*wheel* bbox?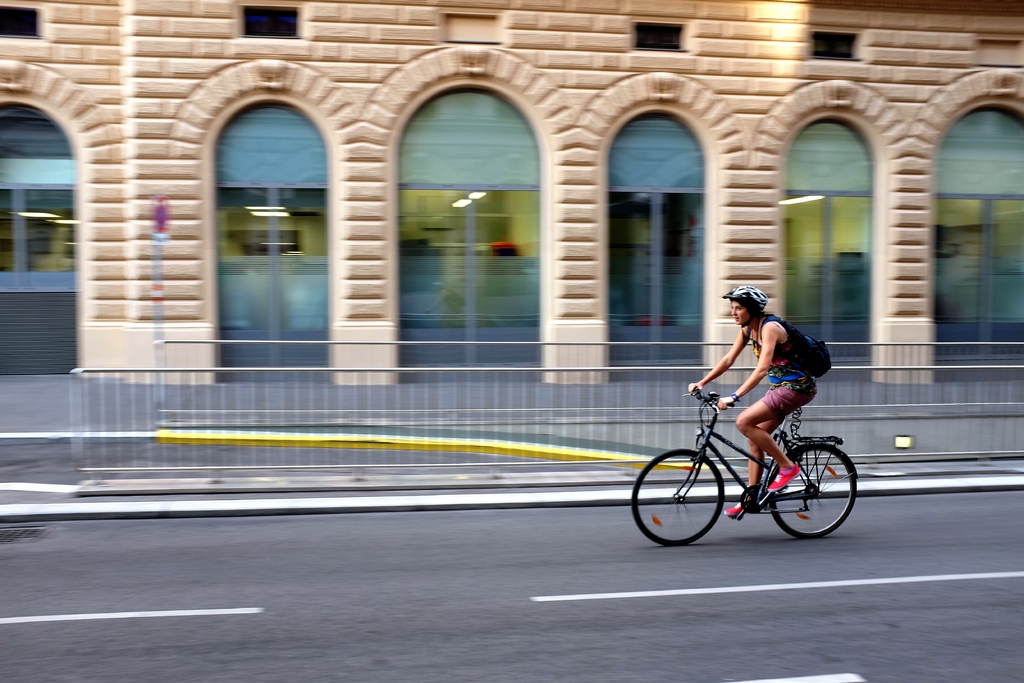
631/450/724/547
